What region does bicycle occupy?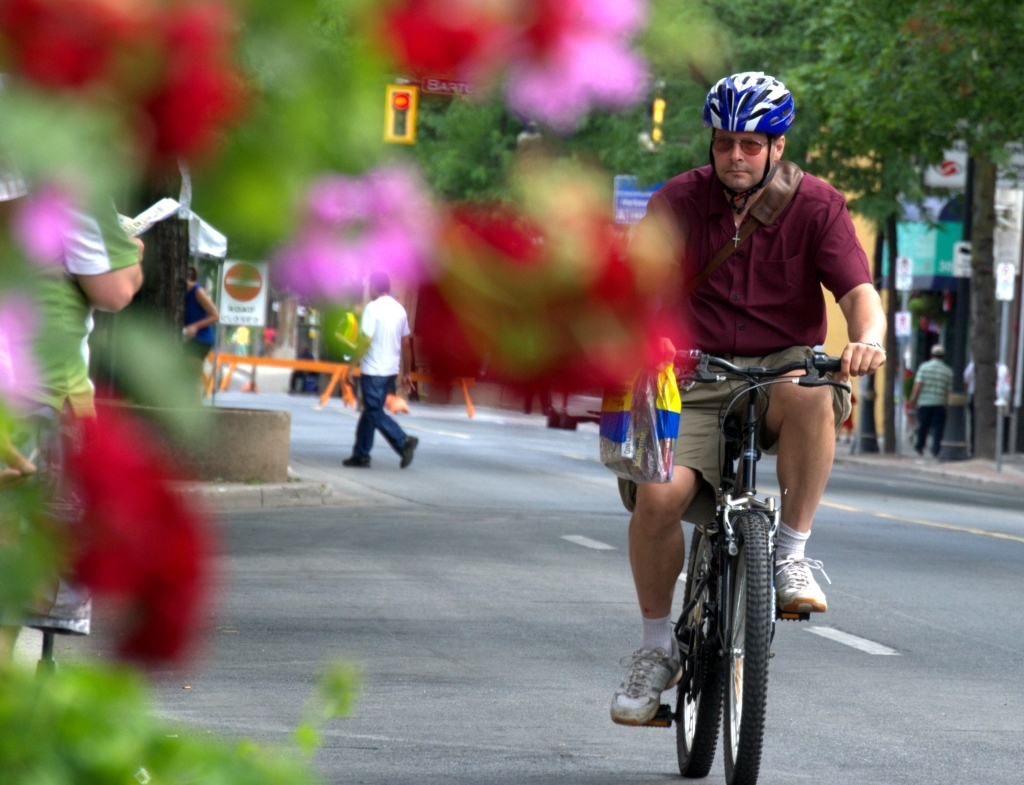
box=[618, 329, 829, 774].
